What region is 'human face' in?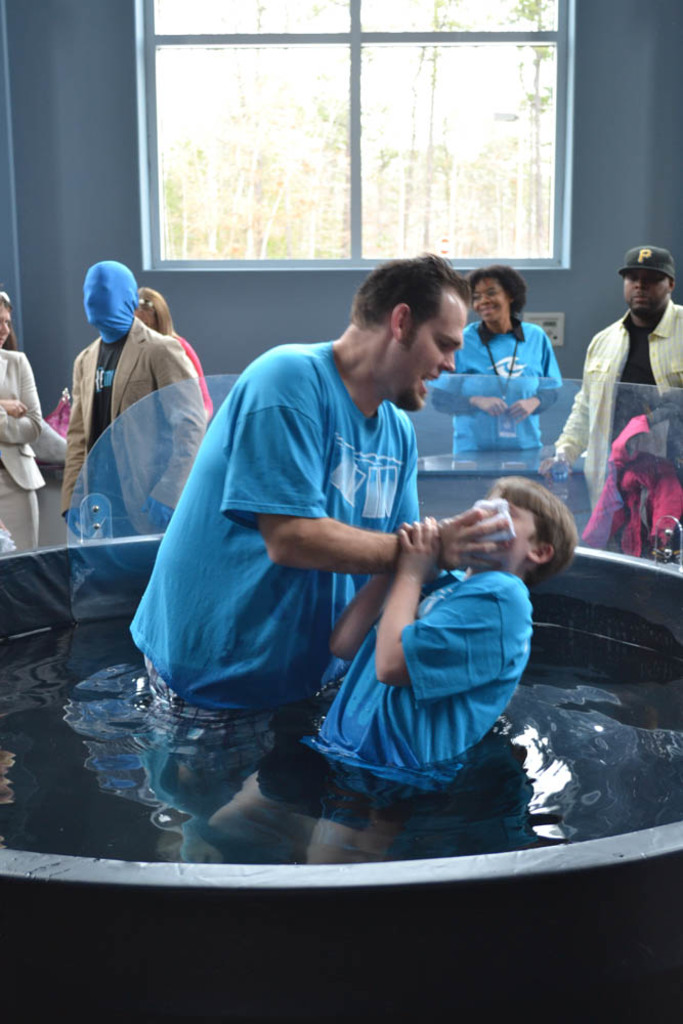
(475,280,511,321).
